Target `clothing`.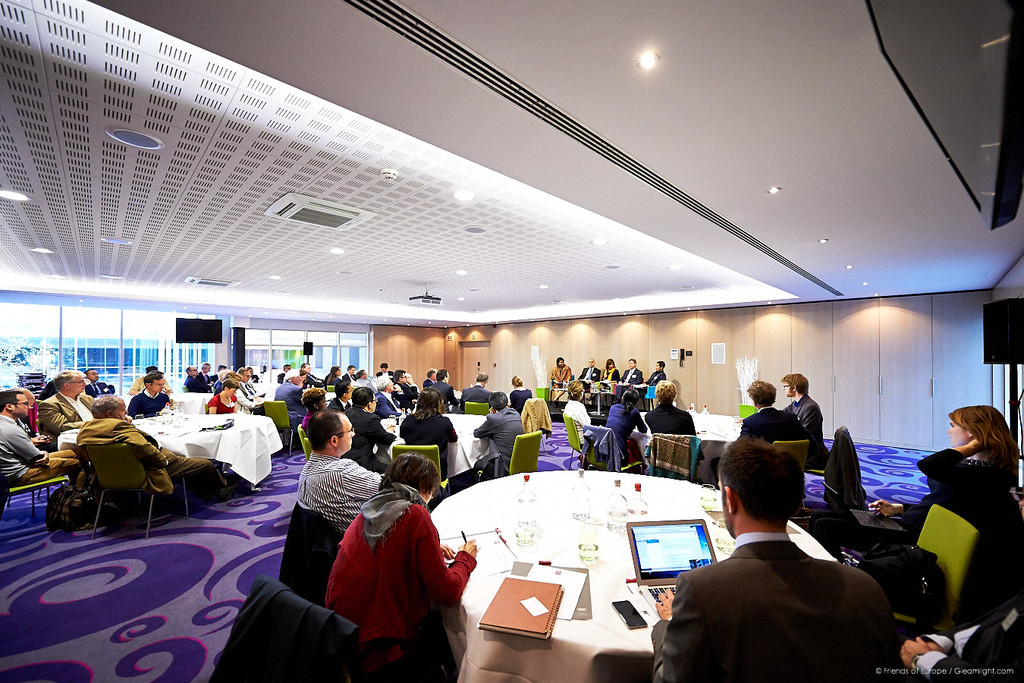
Target region: x1=607 y1=404 x2=642 y2=444.
